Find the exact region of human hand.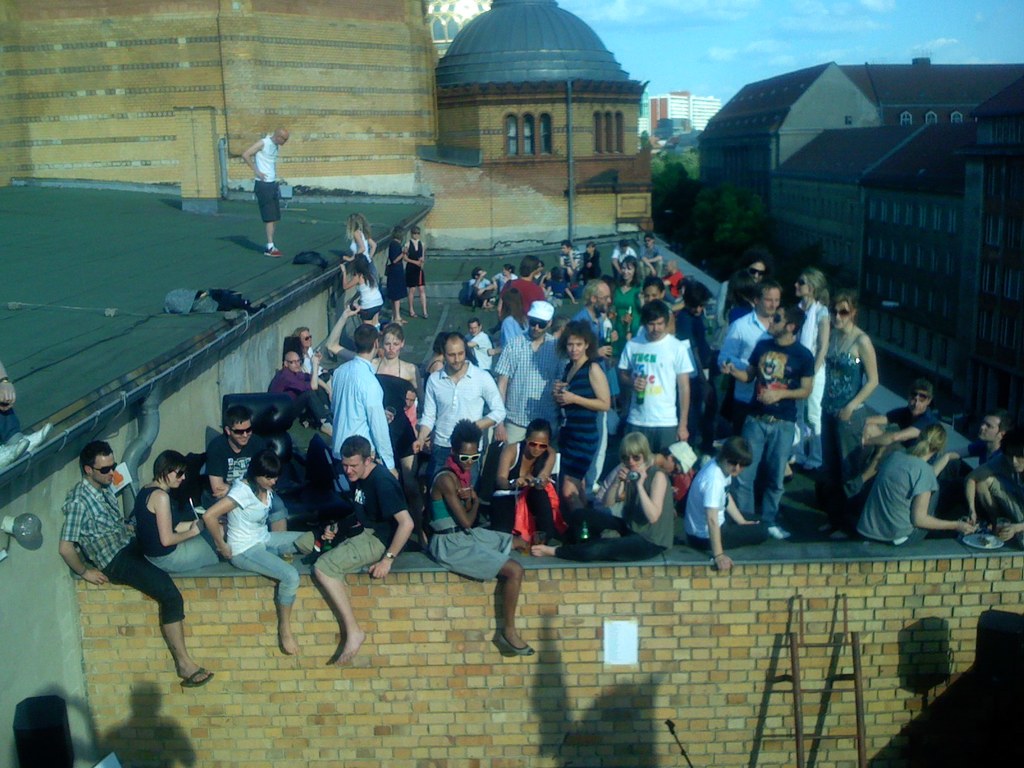
Exact region: <box>551,378,567,396</box>.
